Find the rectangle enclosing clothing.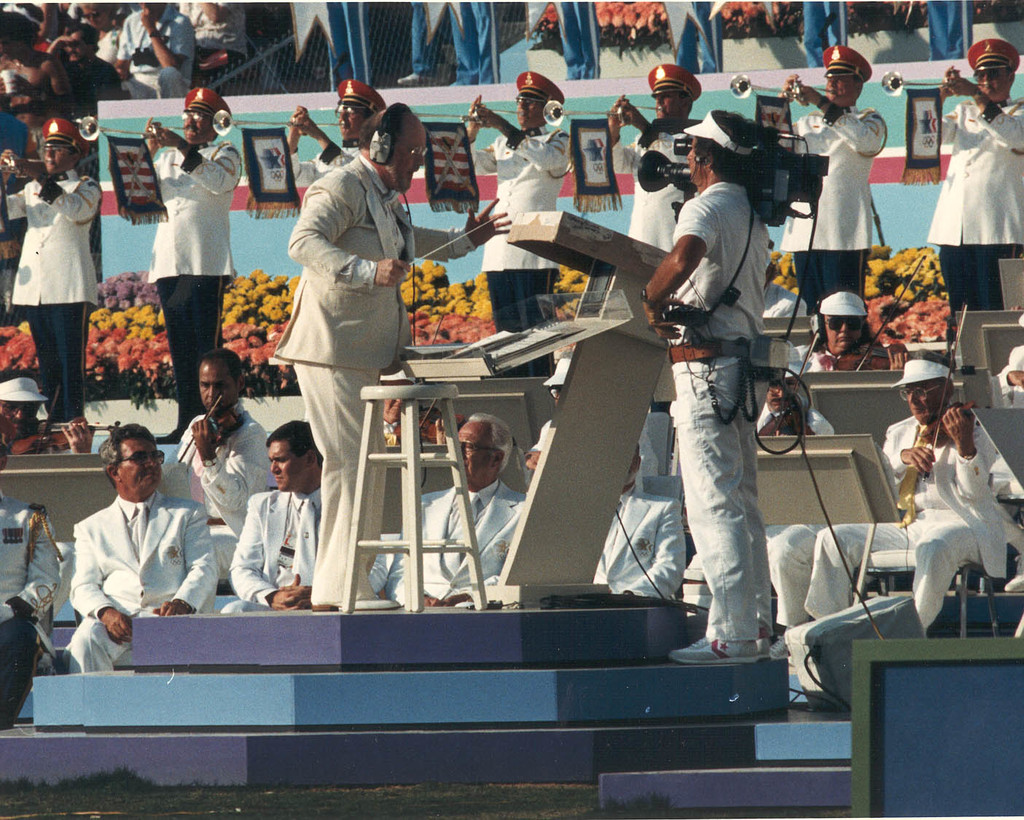
<region>0, 488, 67, 721</region>.
